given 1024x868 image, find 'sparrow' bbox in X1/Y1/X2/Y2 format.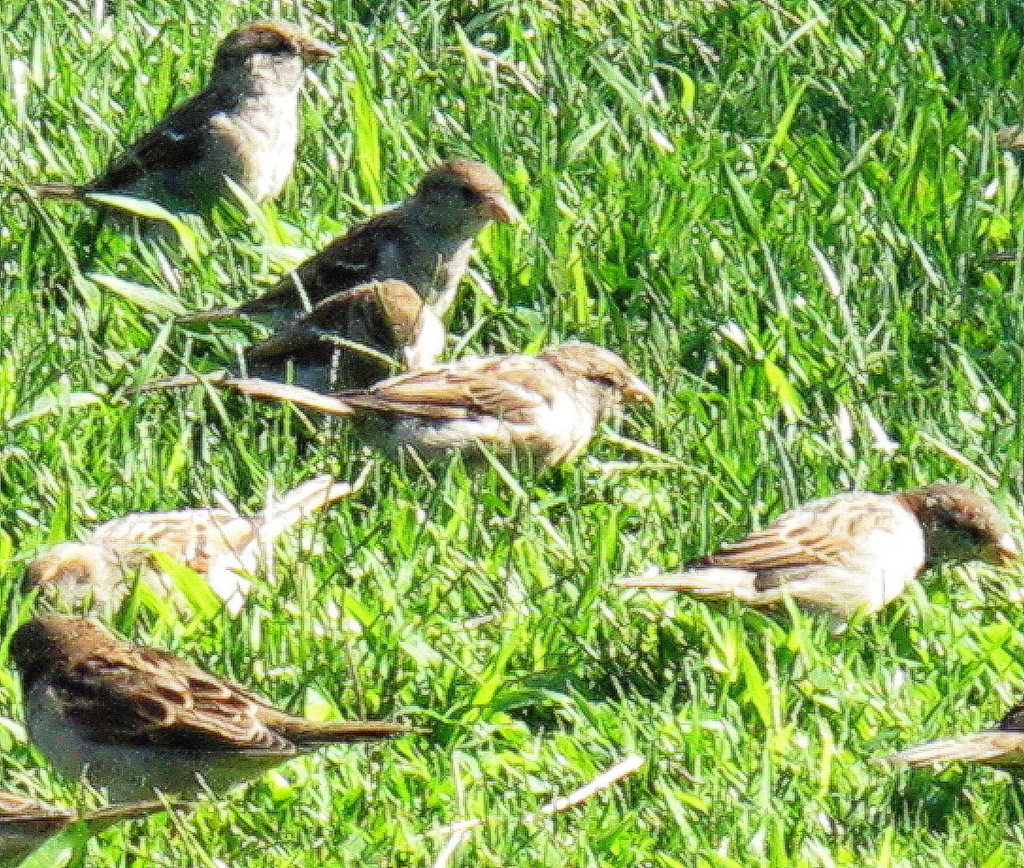
149/278/444/434.
